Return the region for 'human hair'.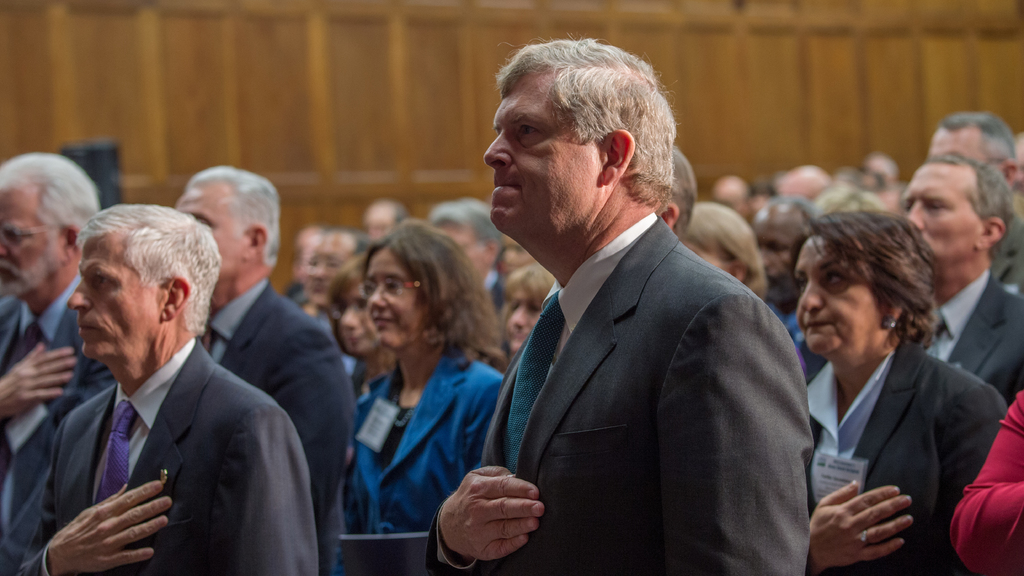
rect(921, 150, 1022, 267).
